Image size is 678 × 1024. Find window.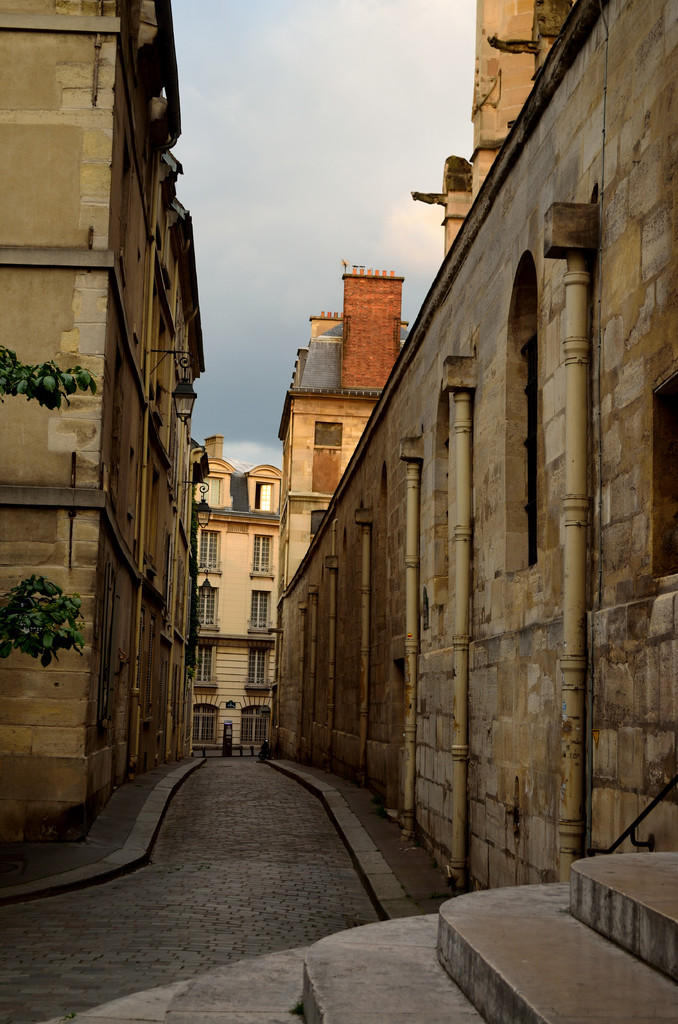
193/643/219/688.
